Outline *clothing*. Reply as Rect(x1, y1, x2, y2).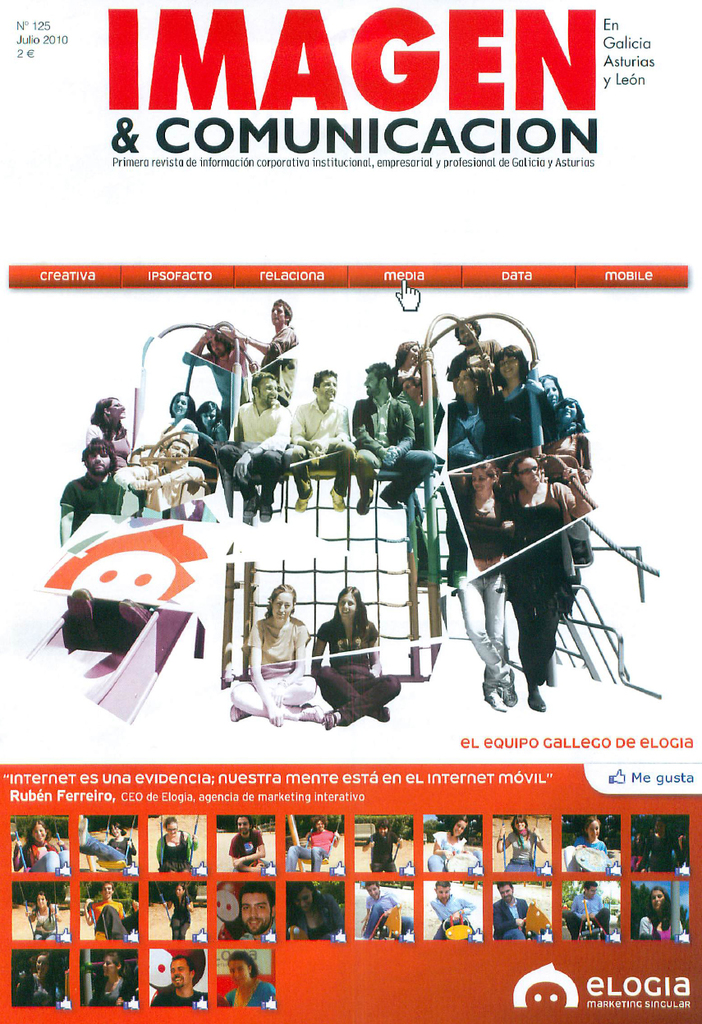
Rect(63, 470, 117, 530).
